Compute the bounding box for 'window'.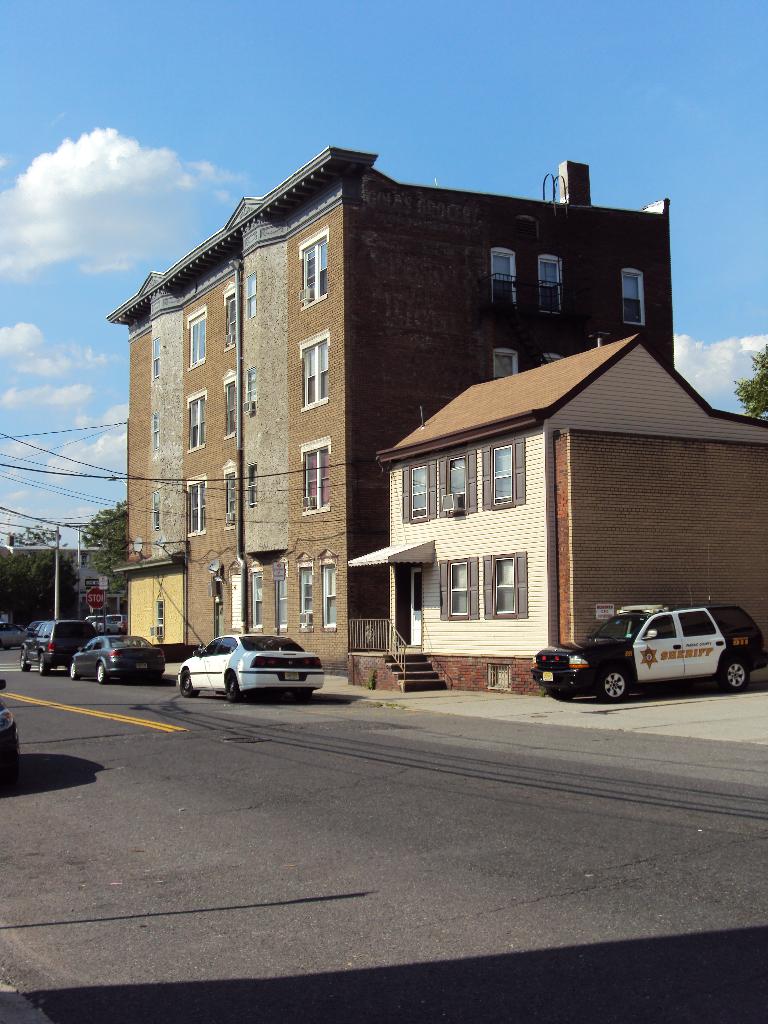
bbox=[438, 555, 481, 620].
